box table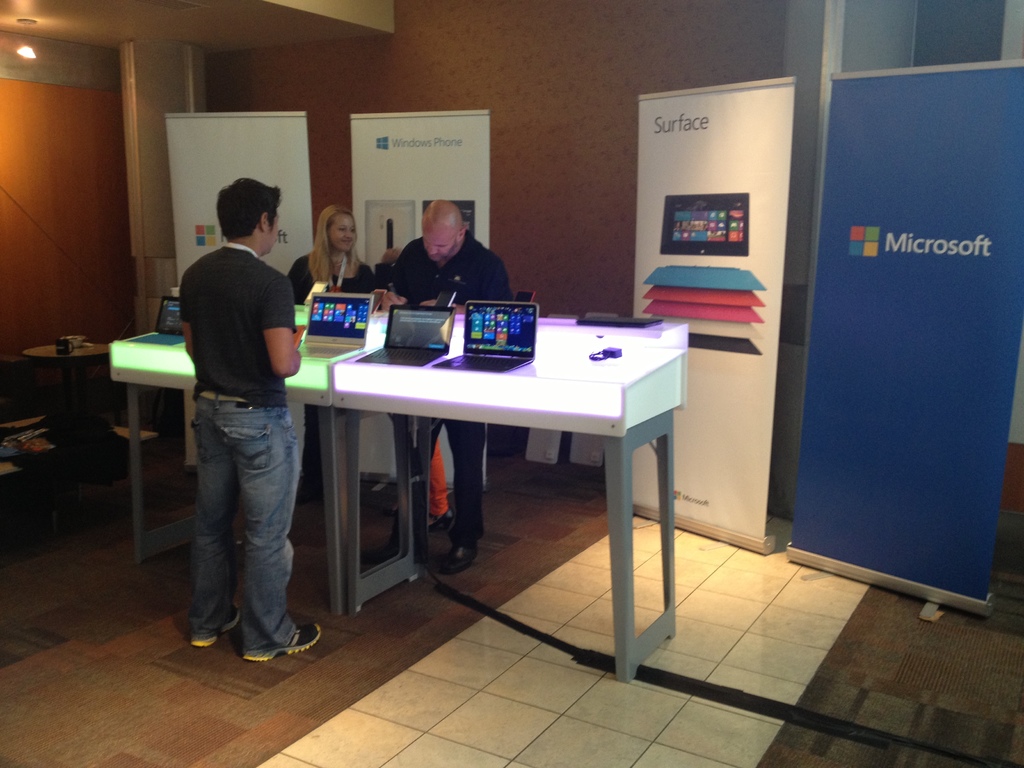
x1=117 y1=291 x2=395 y2=565
